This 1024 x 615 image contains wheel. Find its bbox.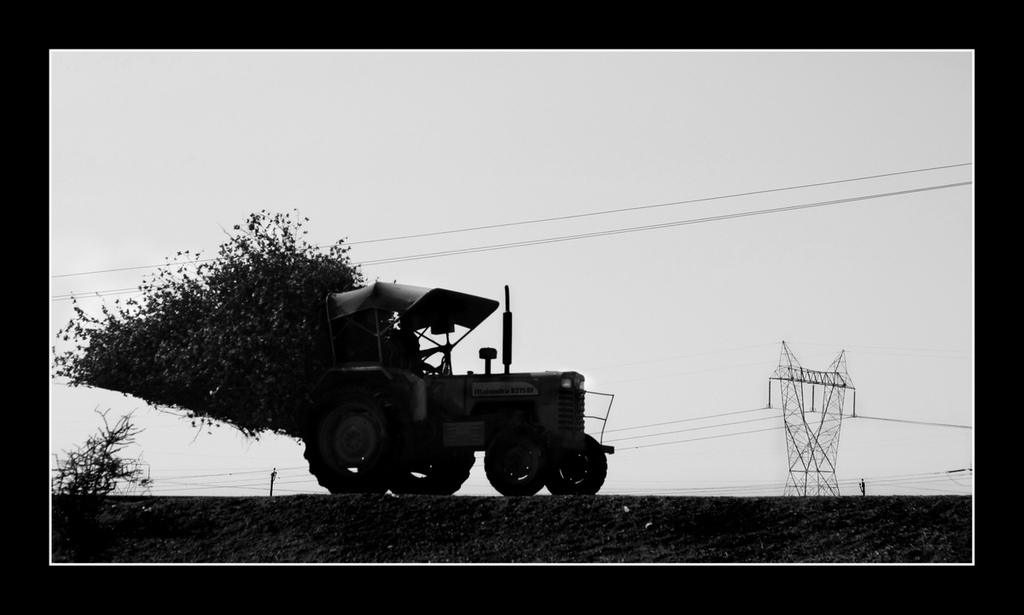
rect(302, 379, 405, 502).
